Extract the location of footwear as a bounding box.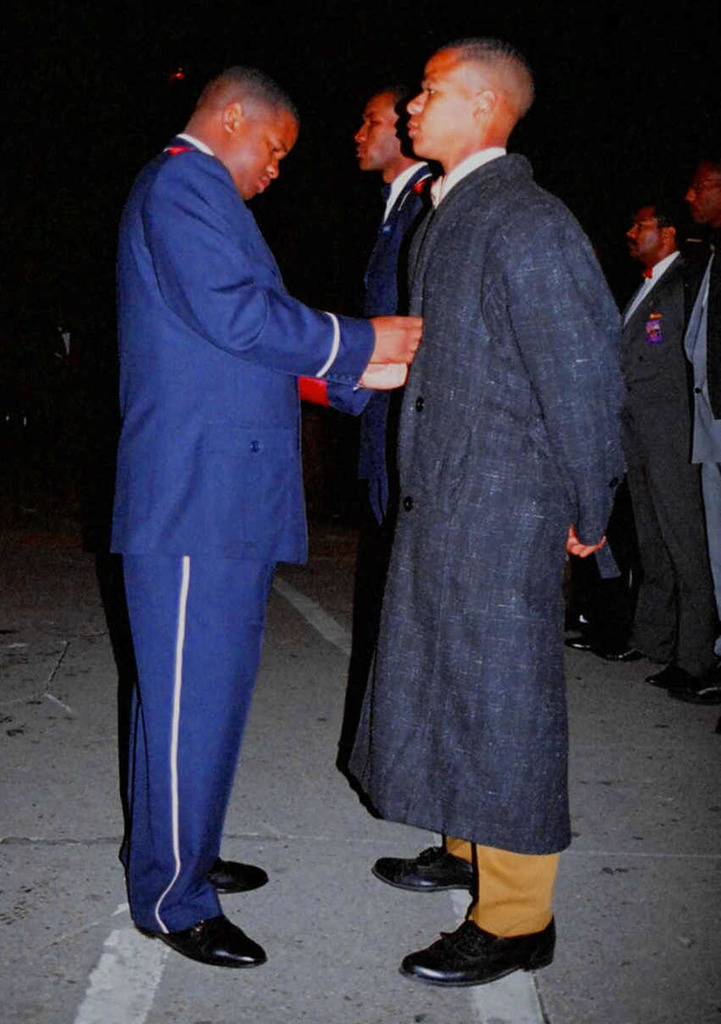
select_region(587, 637, 634, 660).
